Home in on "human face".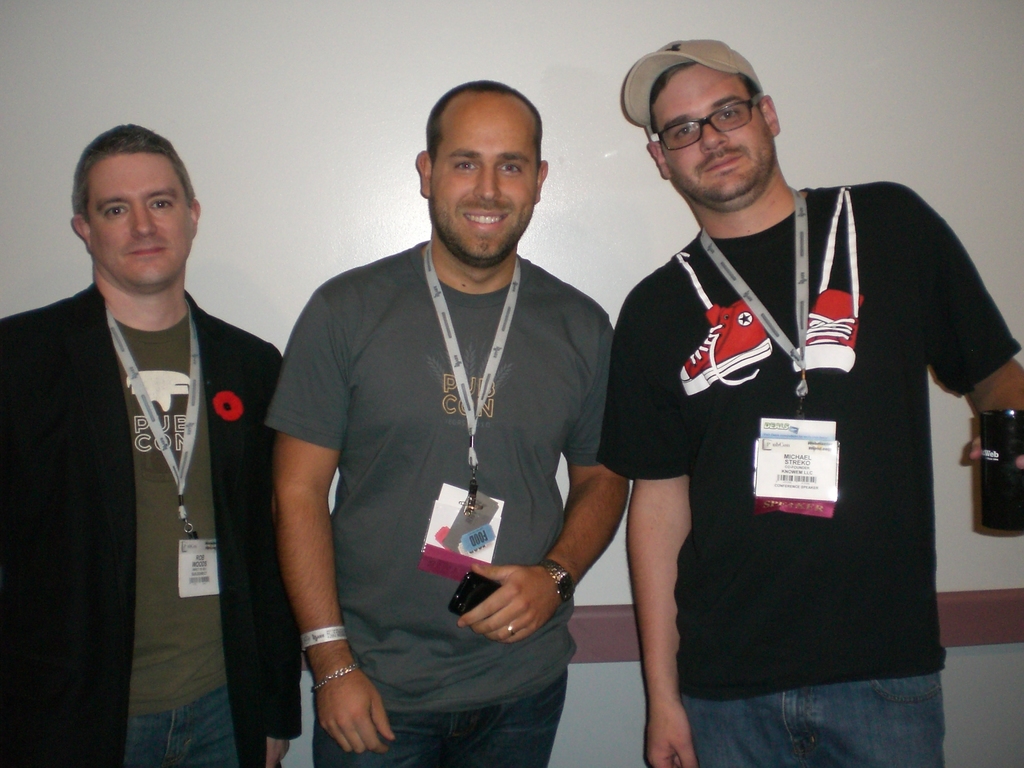
Homed in at (left=86, top=148, right=195, bottom=274).
